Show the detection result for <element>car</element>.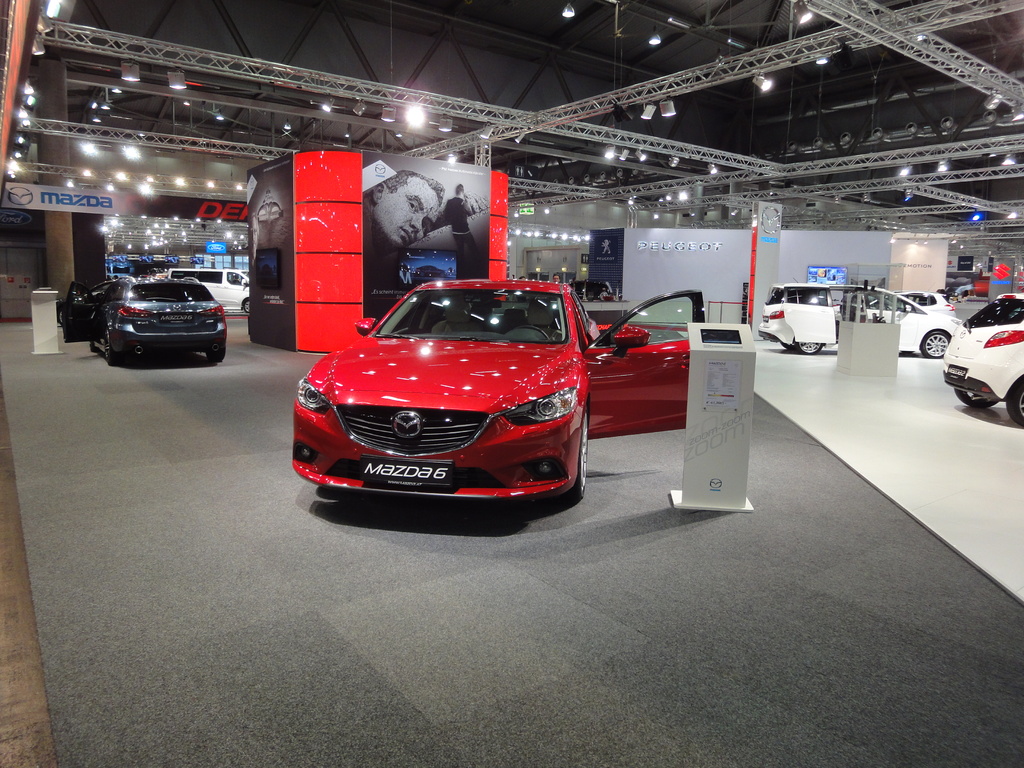
detection(289, 274, 708, 514).
